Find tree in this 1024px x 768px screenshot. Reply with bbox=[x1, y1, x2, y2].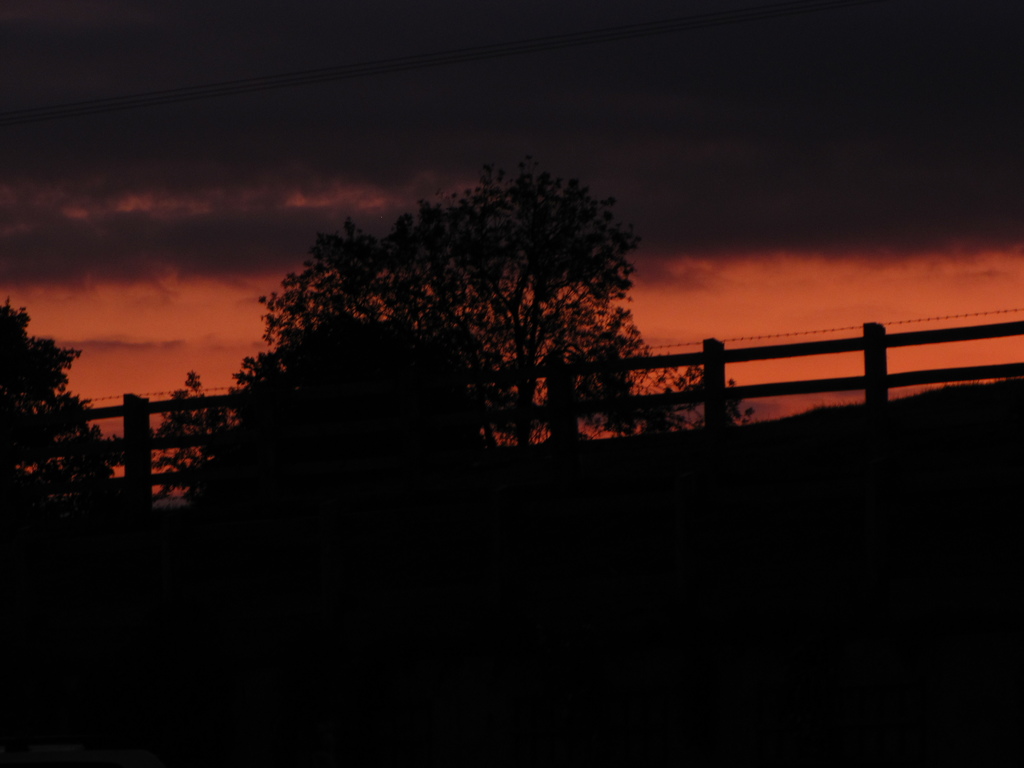
bbox=[0, 320, 133, 559].
